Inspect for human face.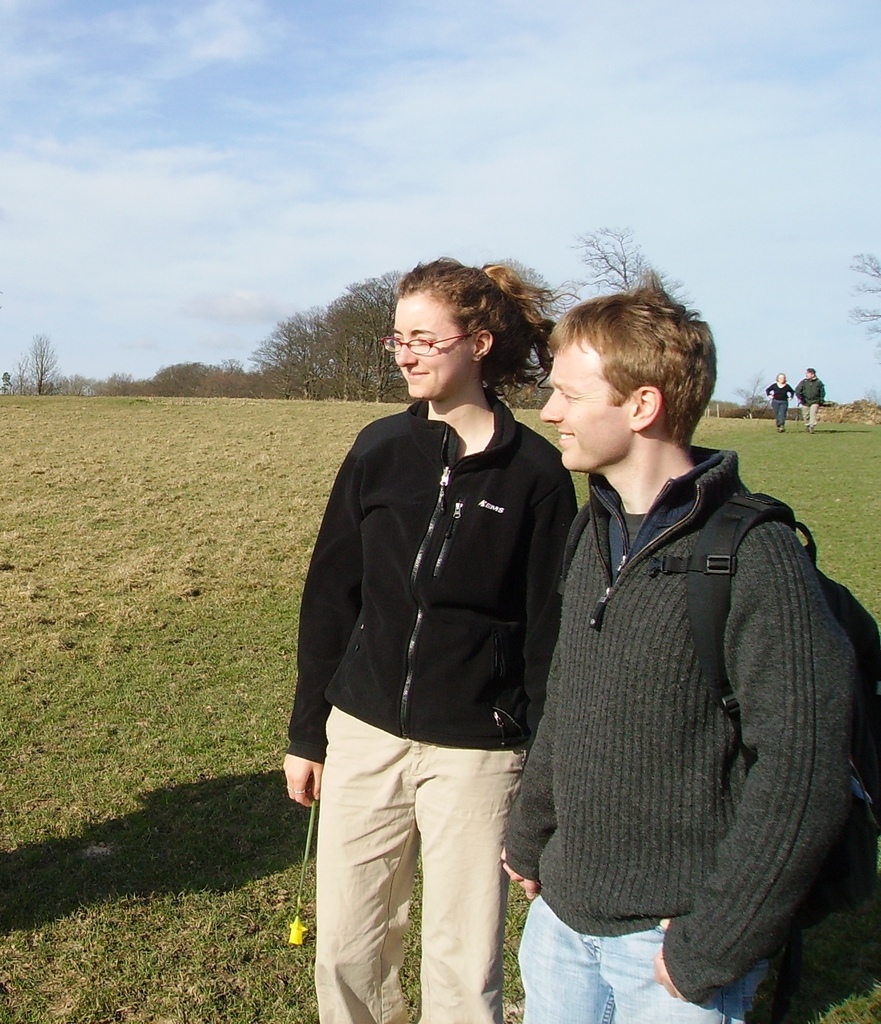
Inspection: detection(393, 284, 474, 398).
